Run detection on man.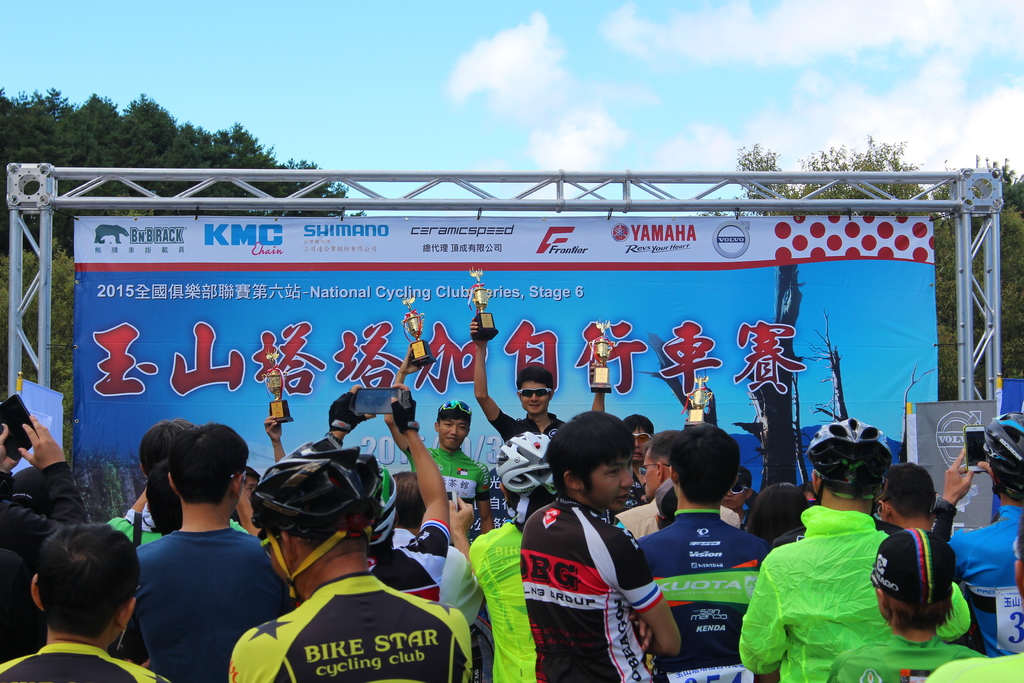
Result: 474:325:562:443.
